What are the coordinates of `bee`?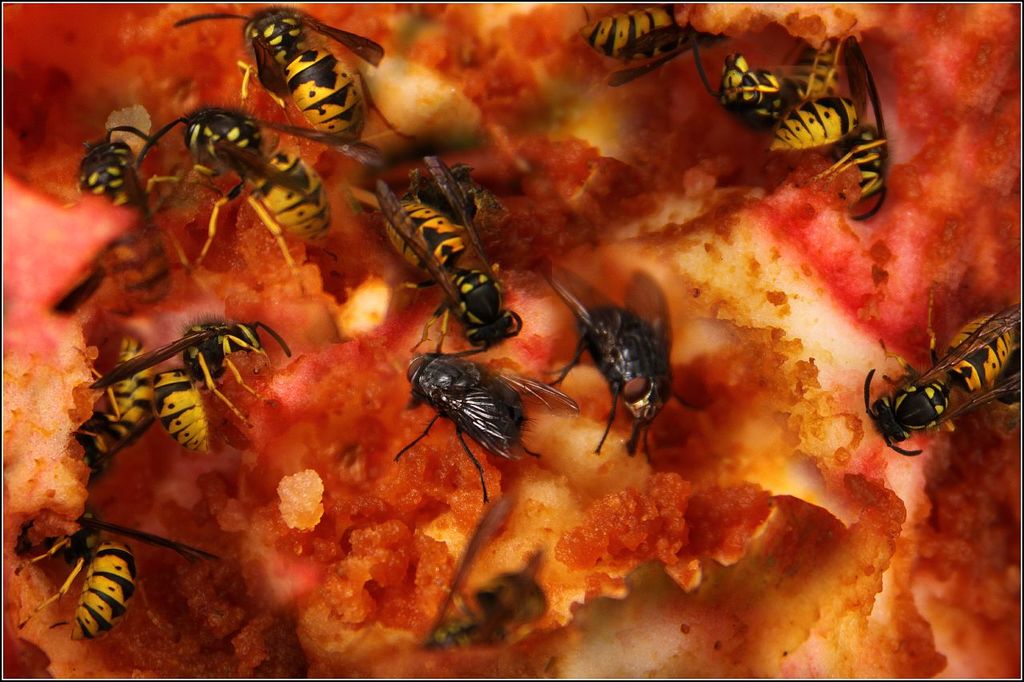
(x1=146, y1=368, x2=238, y2=466).
